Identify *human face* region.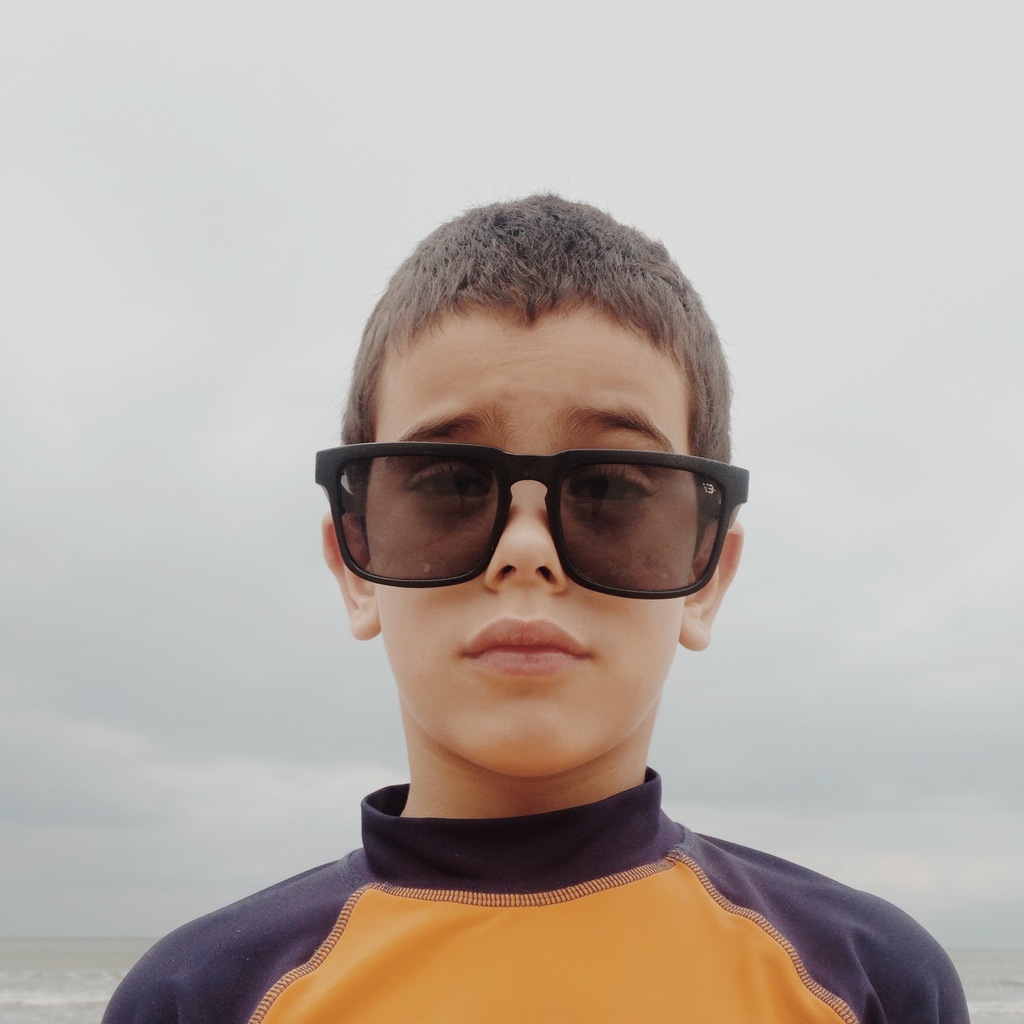
Region: 363 298 697 770.
